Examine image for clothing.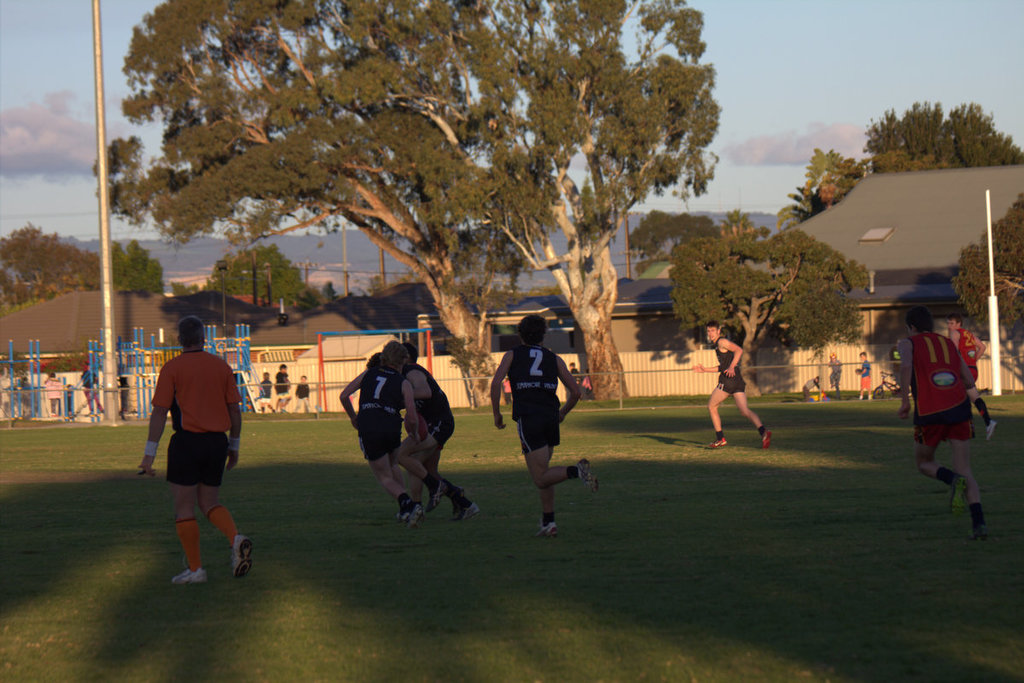
Examination result: bbox=[828, 357, 837, 385].
